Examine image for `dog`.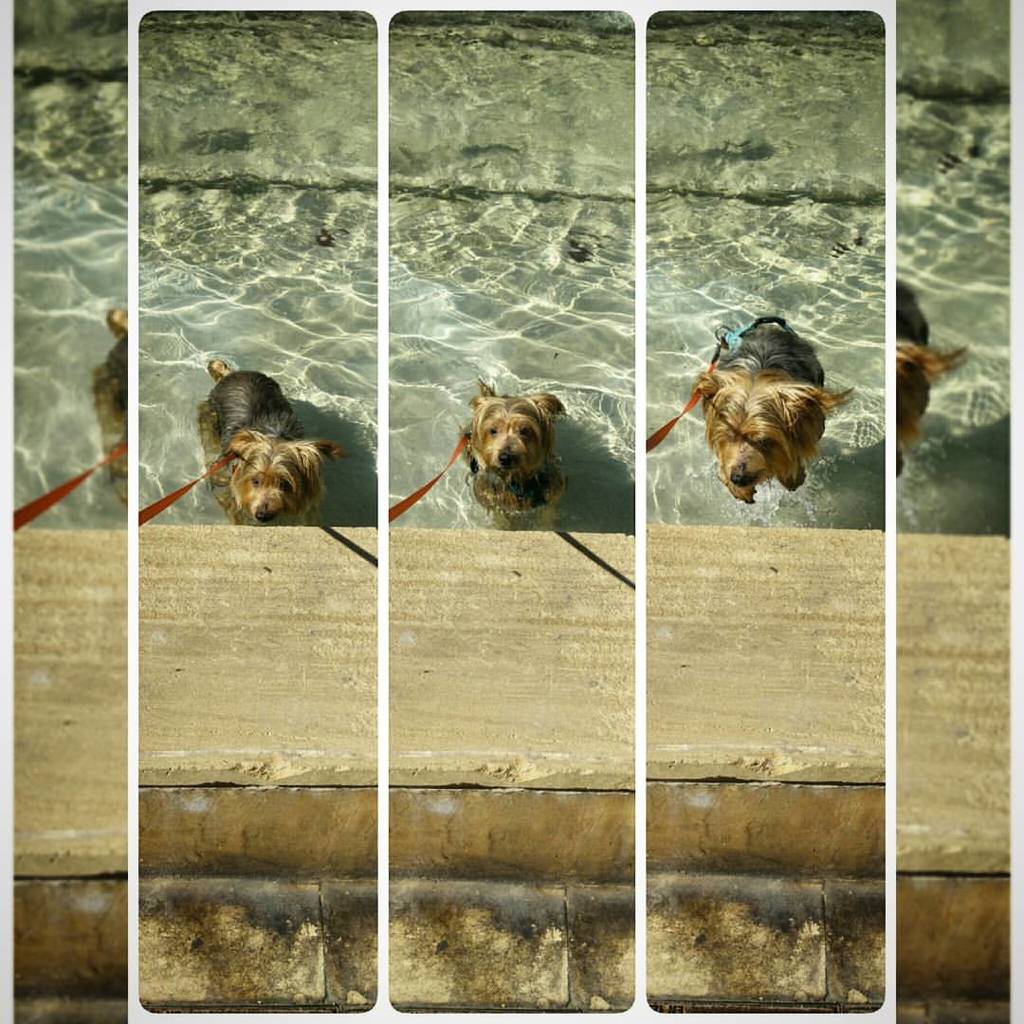
Examination result: <region>896, 277, 967, 477</region>.
